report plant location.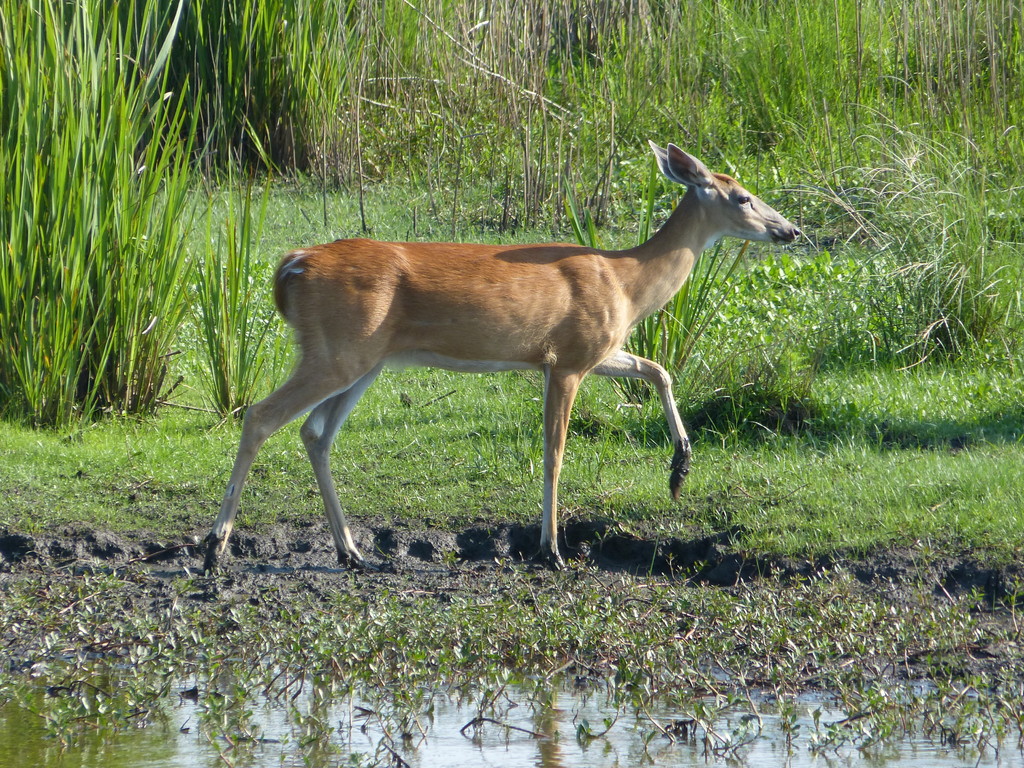
Report: l=649, t=352, r=878, b=450.
